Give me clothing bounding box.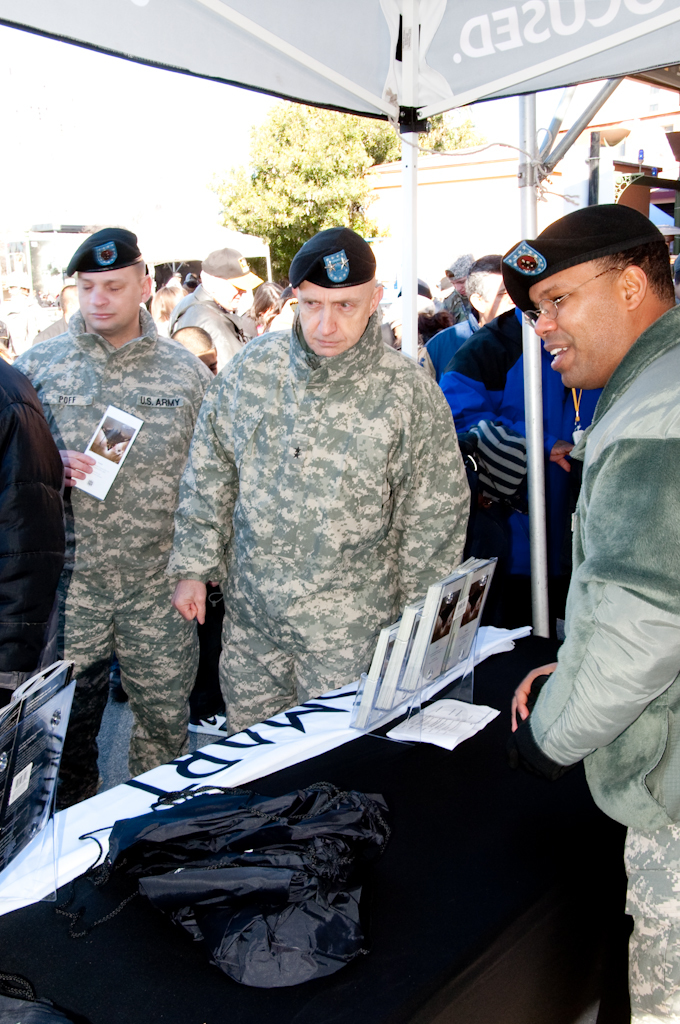
rect(172, 282, 246, 375).
